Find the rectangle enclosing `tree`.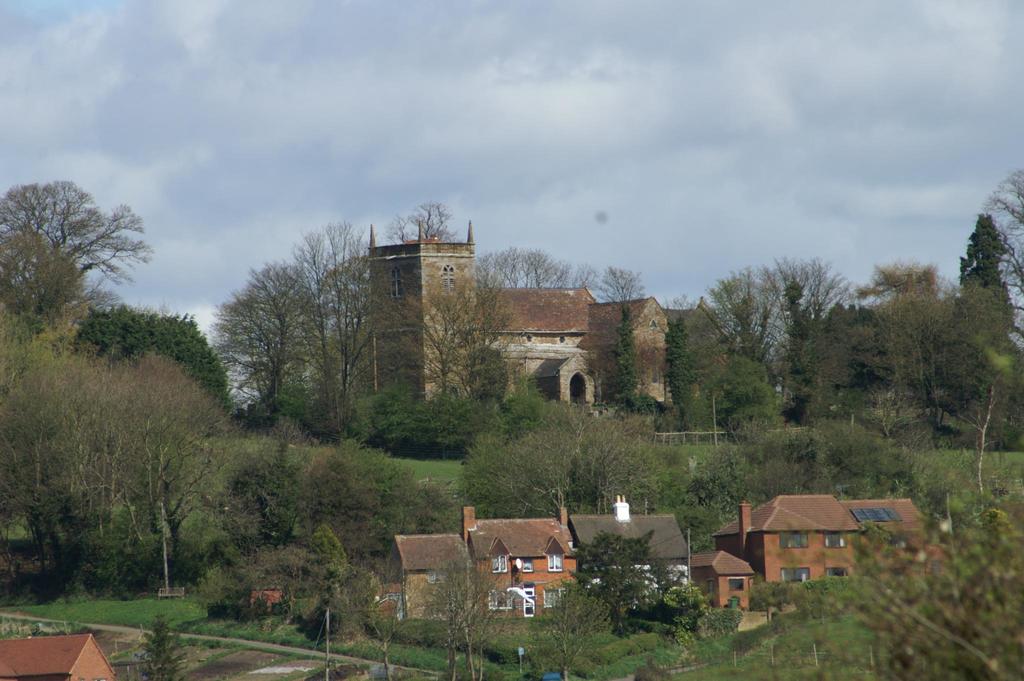
<region>676, 246, 851, 437</region>.
